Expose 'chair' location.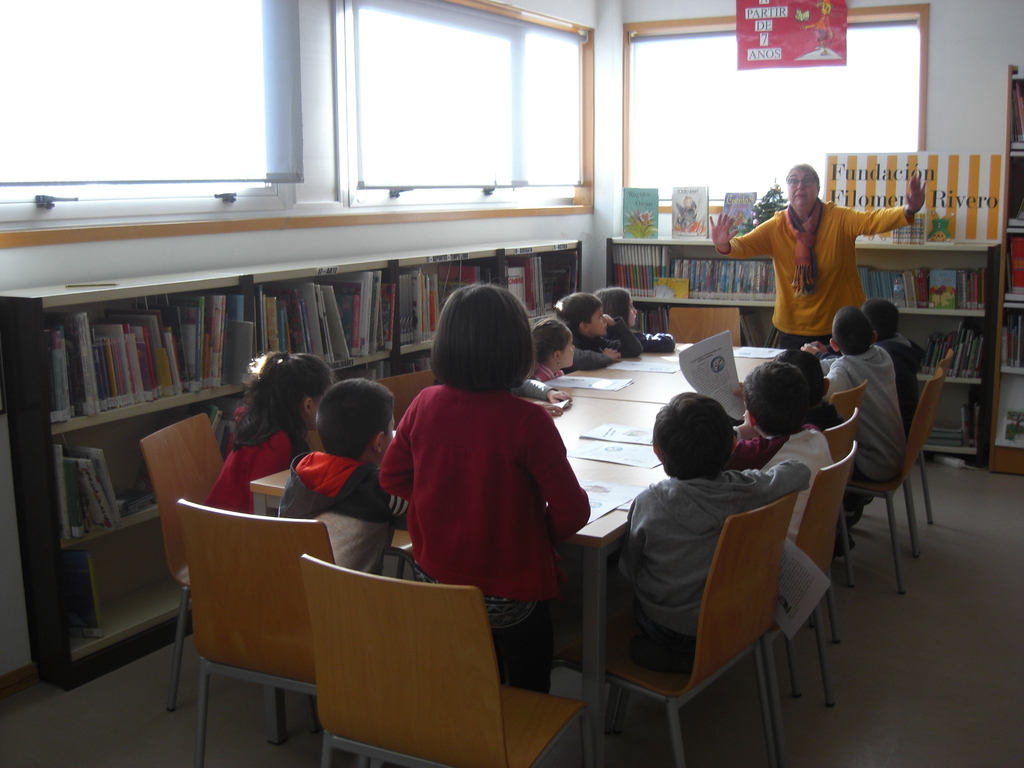
Exposed at left=820, top=369, right=941, bottom=596.
